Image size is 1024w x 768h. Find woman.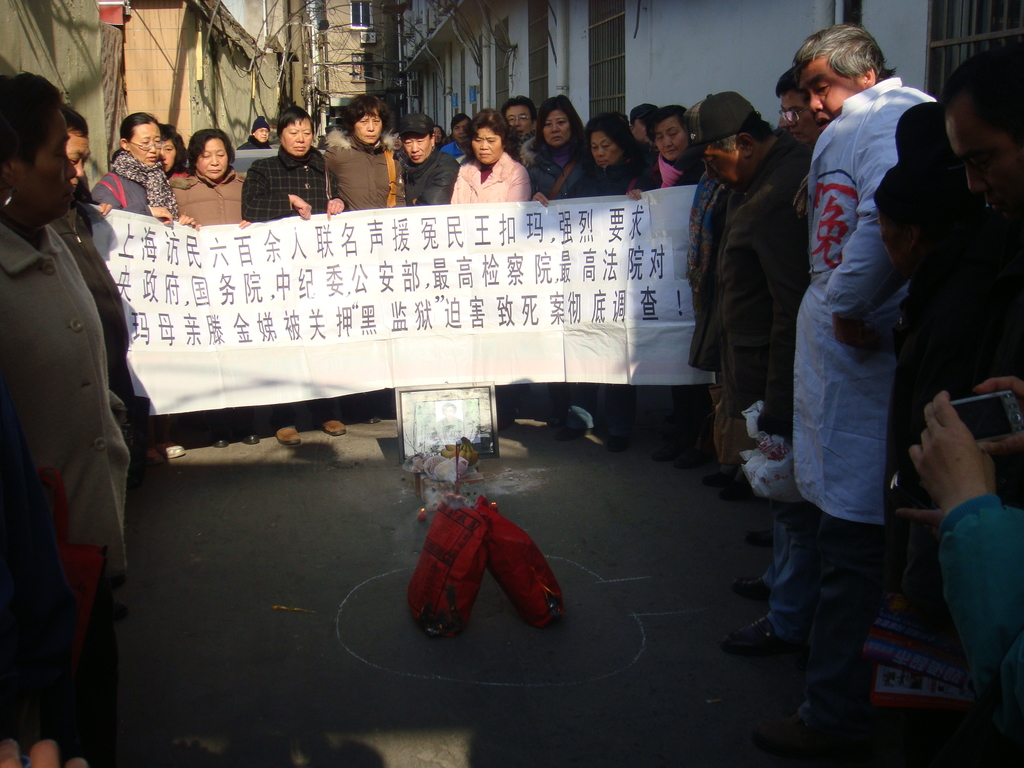
{"x1": 637, "y1": 100, "x2": 708, "y2": 184}.
